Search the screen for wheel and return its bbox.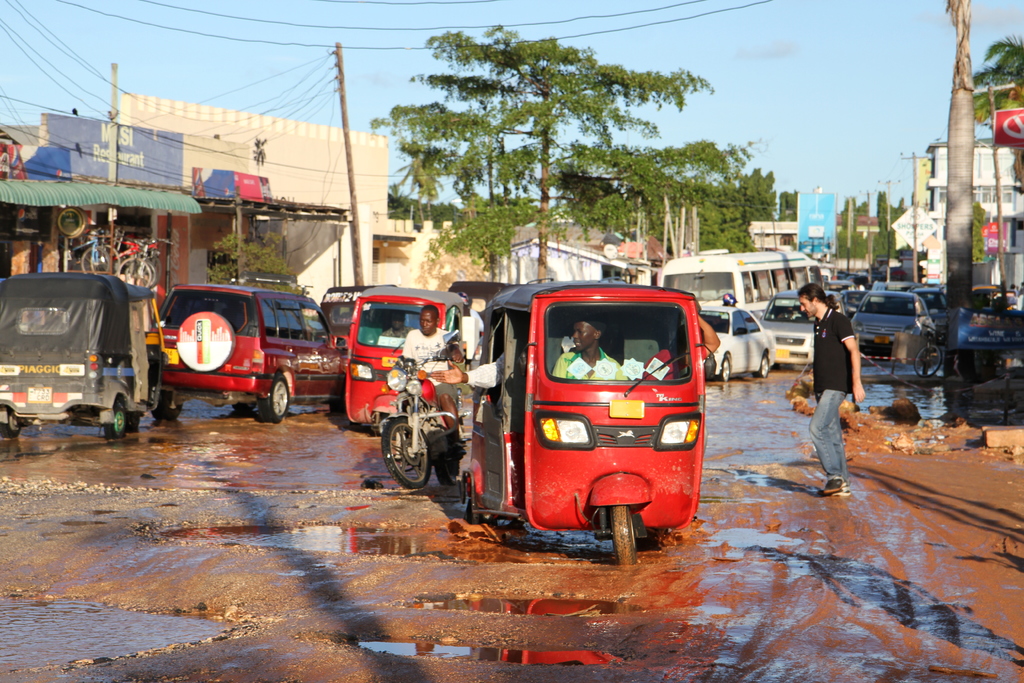
Found: <region>752, 355, 773, 377</region>.
